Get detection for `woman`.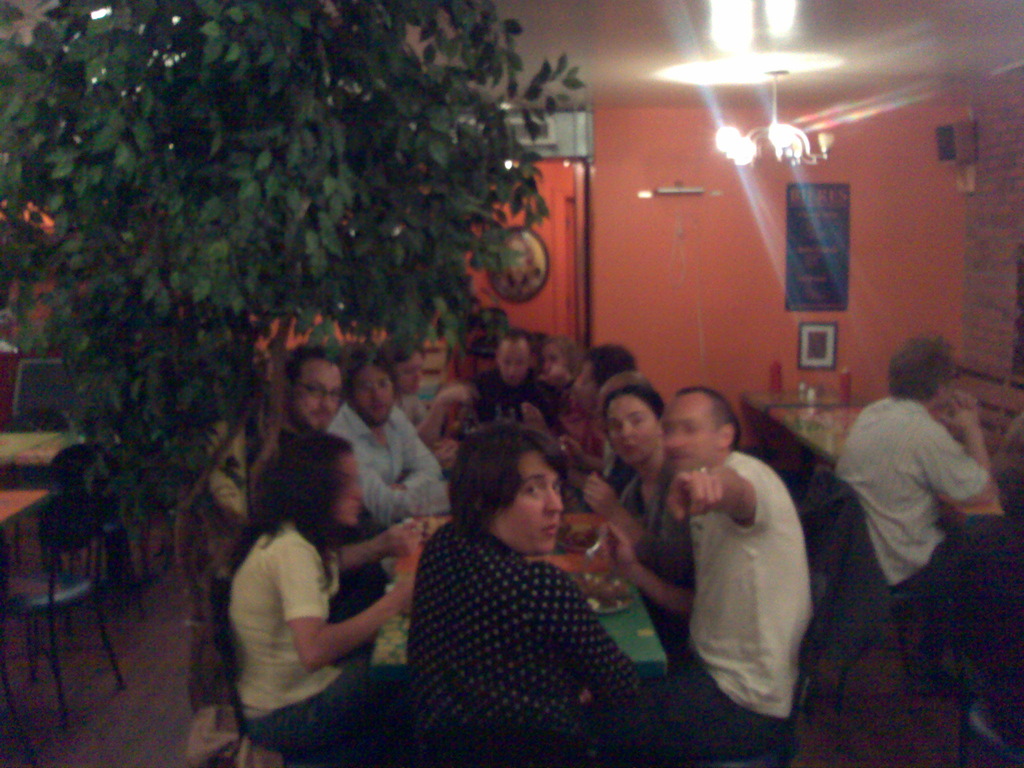
Detection: x1=373, y1=335, x2=458, y2=466.
